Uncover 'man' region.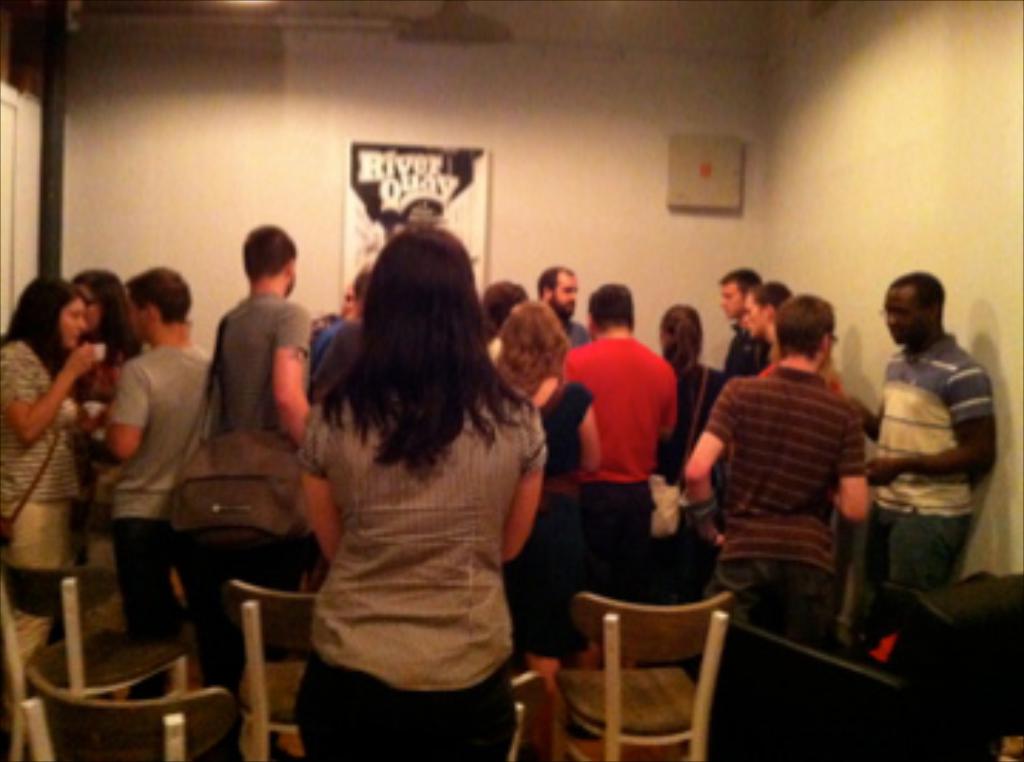
Uncovered: BBox(506, 284, 677, 685).
